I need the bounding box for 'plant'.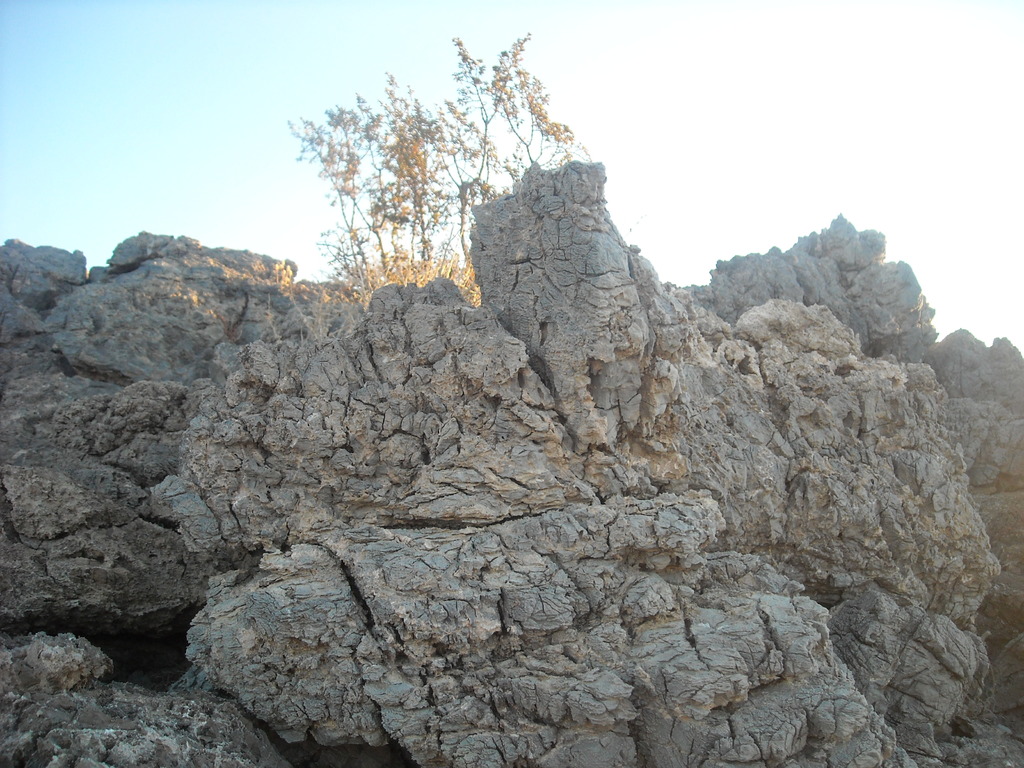
Here it is: <region>218, 311, 242, 342</region>.
